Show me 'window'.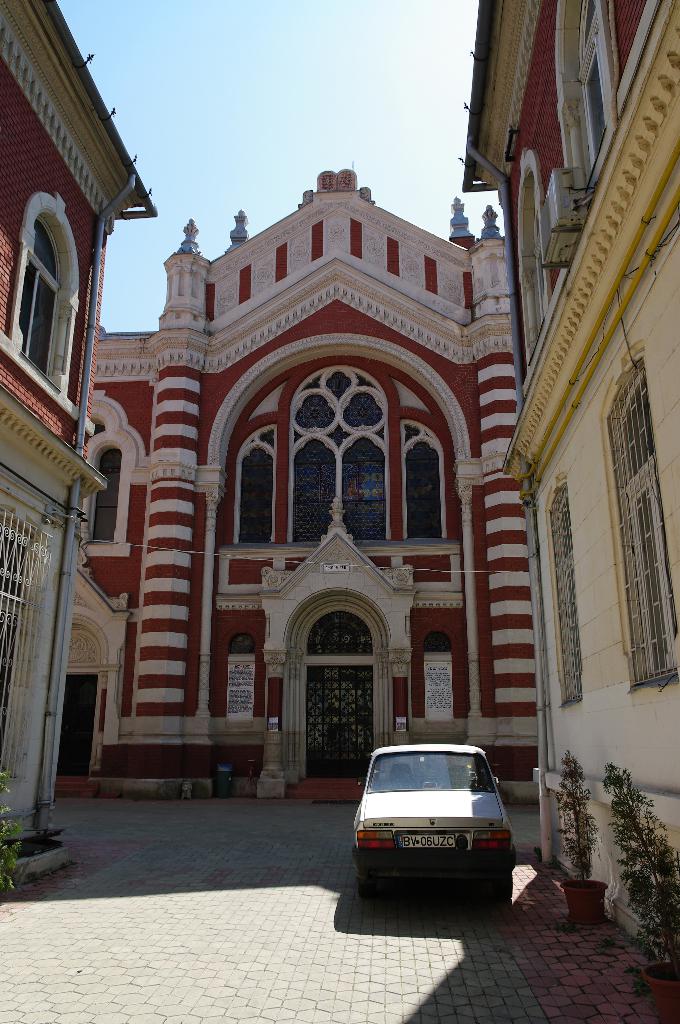
'window' is here: {"left": 232, "top": 428, "right": 274, "bottom": 547}.
